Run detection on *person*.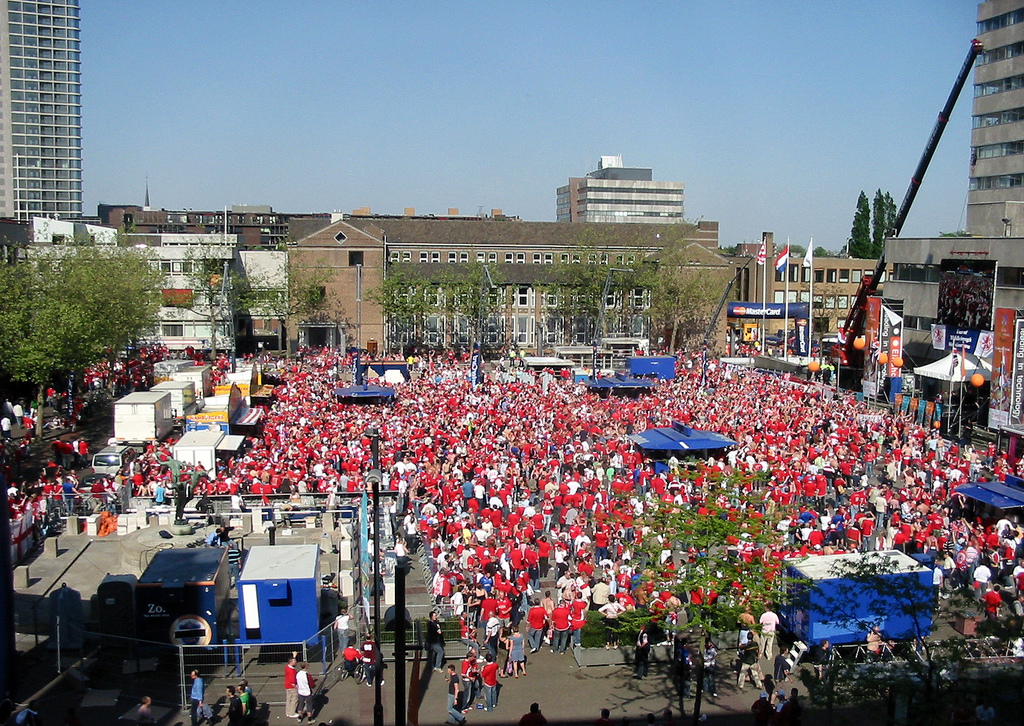
Result: bbox(530, 601, 543, 647).
